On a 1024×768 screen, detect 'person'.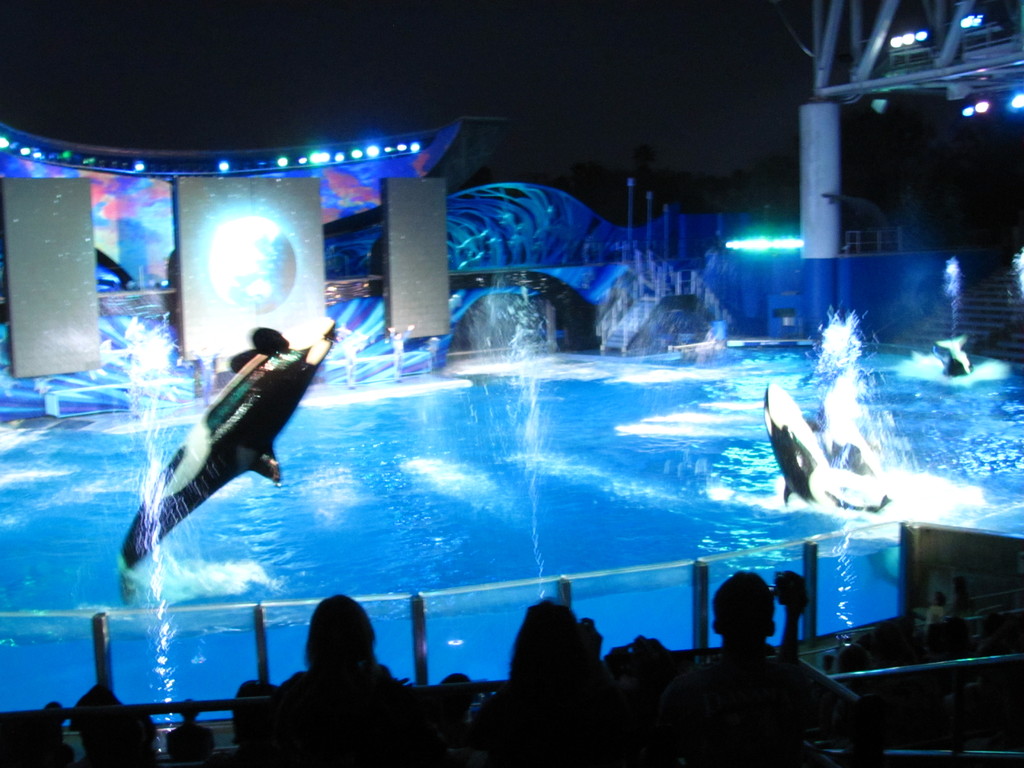
left=456, top=590, right=624, bottom=767.
